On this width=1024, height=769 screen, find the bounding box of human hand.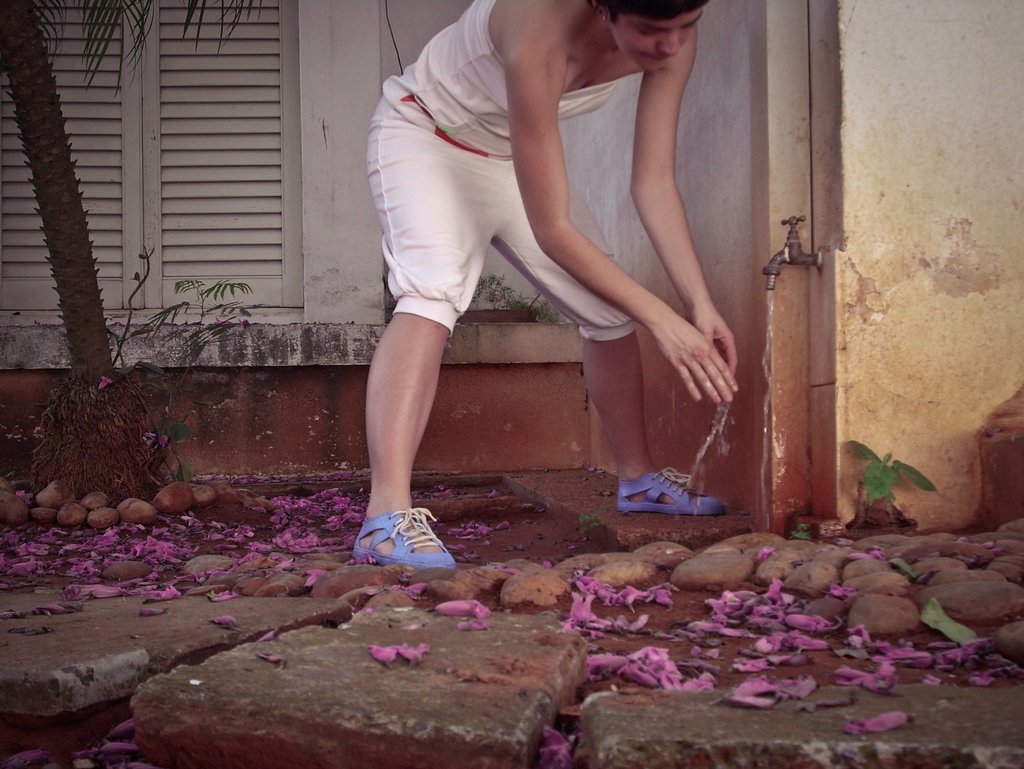
Bounding box: <region>686, 301, 740, 379</region>.
